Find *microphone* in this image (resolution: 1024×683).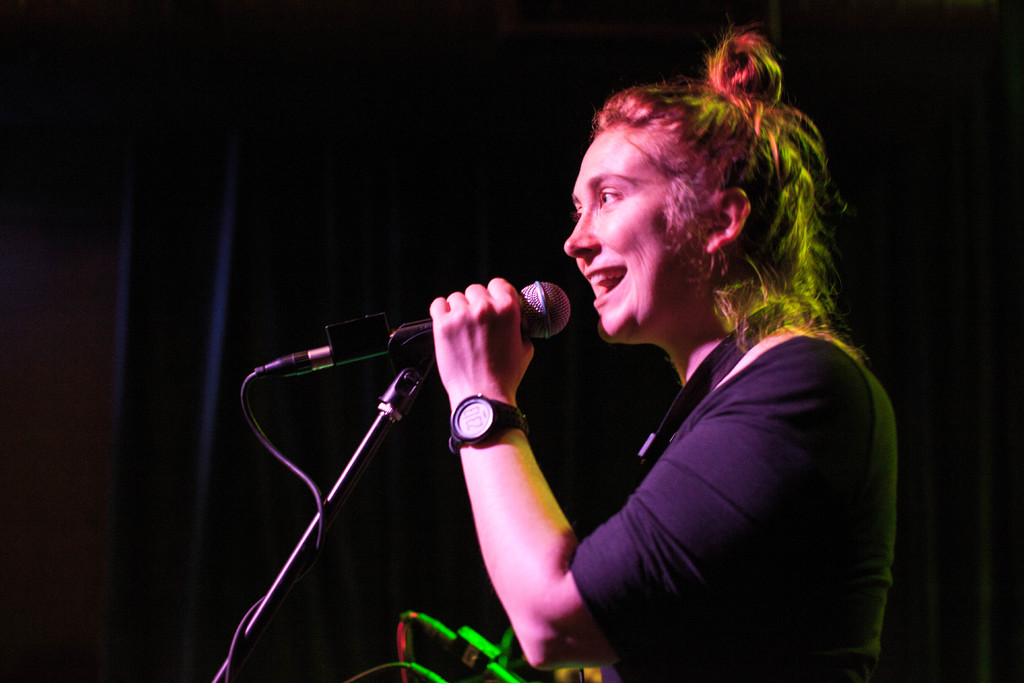
[x1=307, y1=280, x2=573, y2=353].
